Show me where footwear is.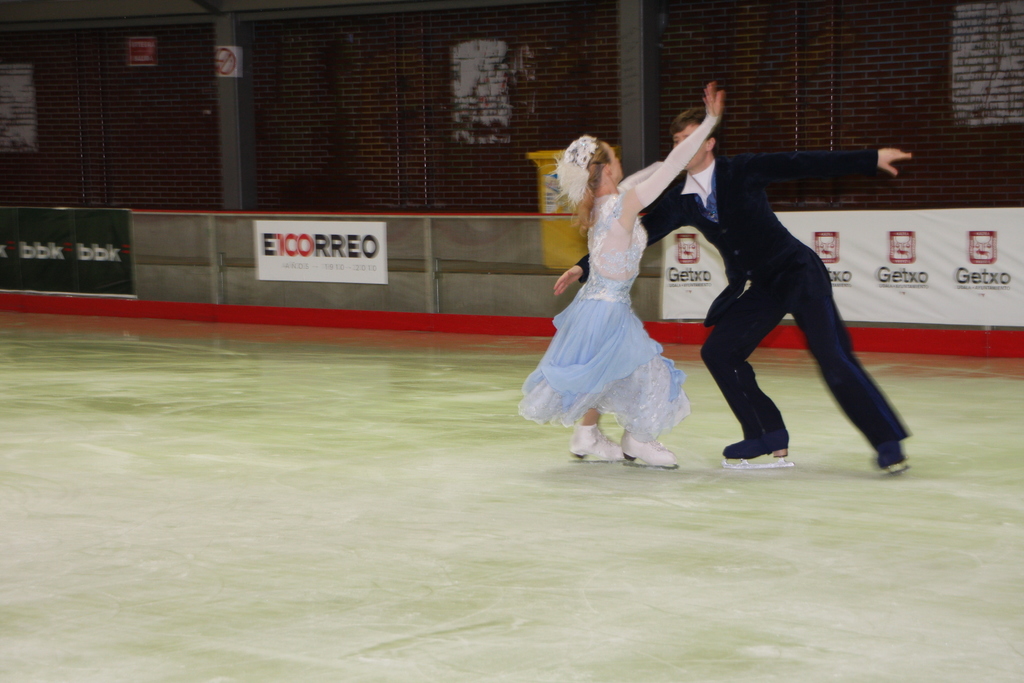
footwear is at x1=618, y1=428, x2=675, y2=466.
